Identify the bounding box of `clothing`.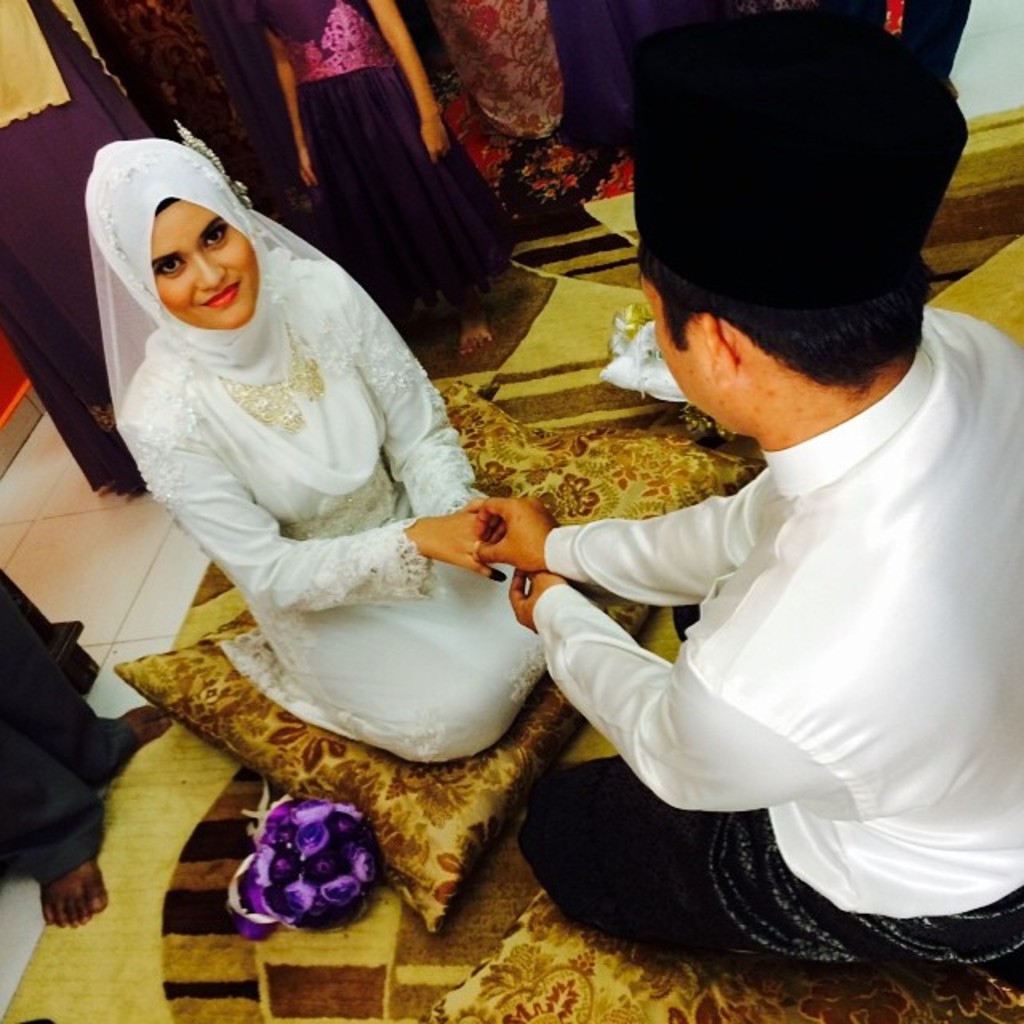
106:115:566:779.
